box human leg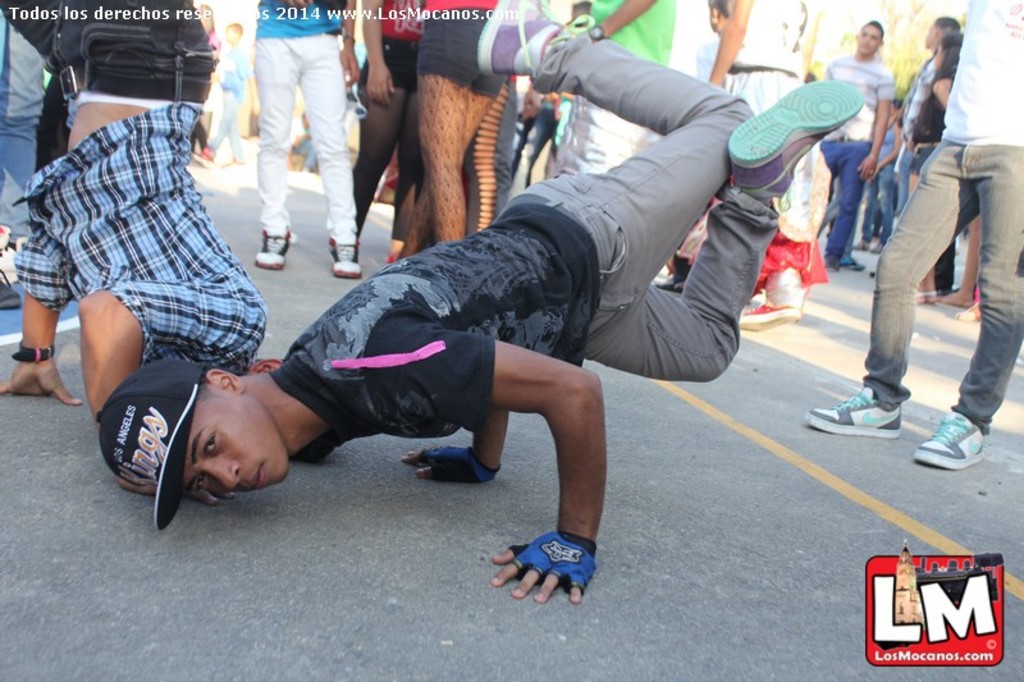
pyautogui.locateOnScreen(805, 136, 975, 436)
